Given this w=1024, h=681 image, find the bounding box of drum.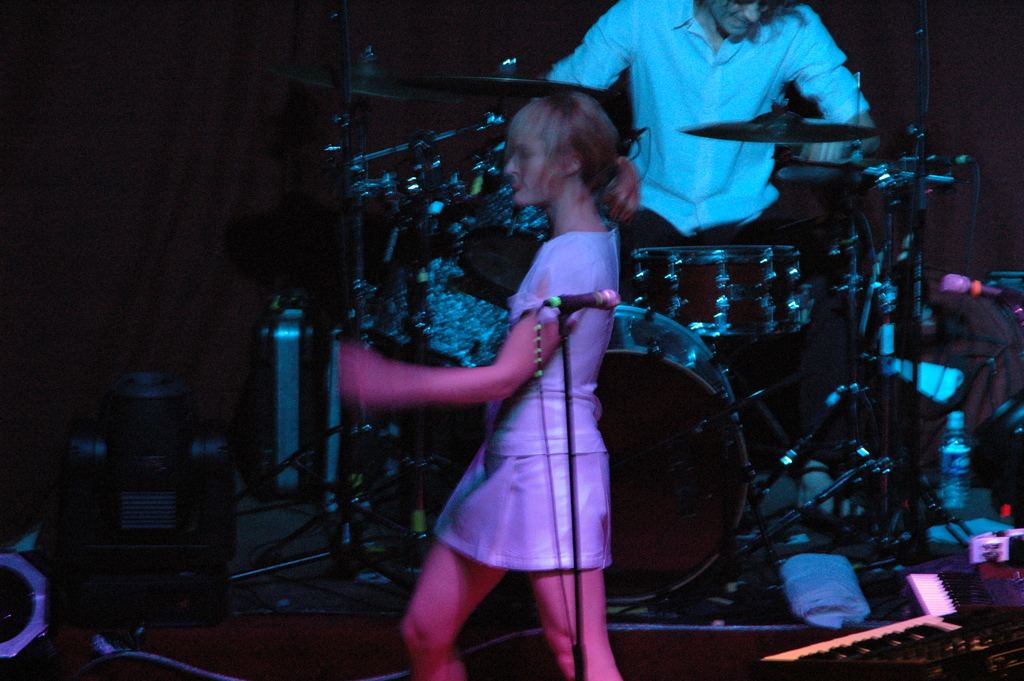
634:245:809:337.
